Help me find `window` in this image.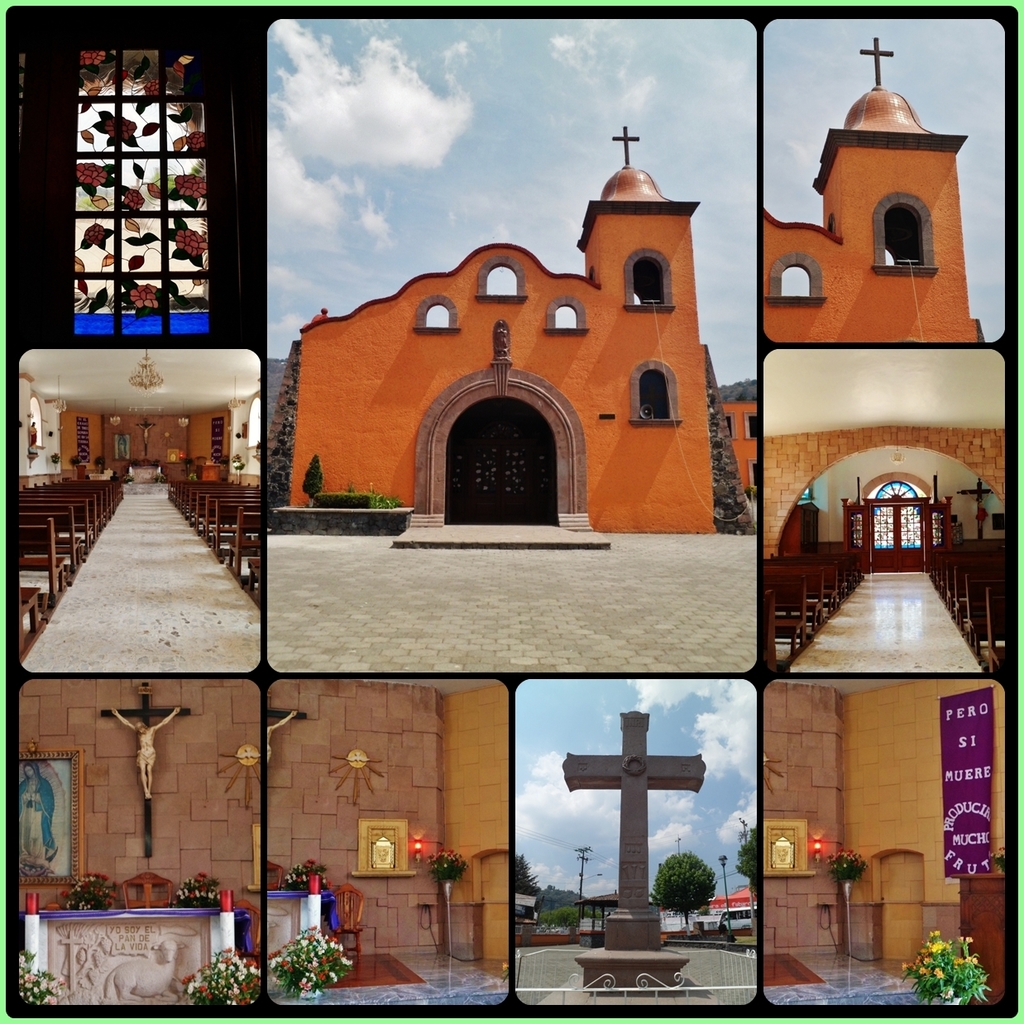
Found it: select_region(70, 50, 209, 344).
